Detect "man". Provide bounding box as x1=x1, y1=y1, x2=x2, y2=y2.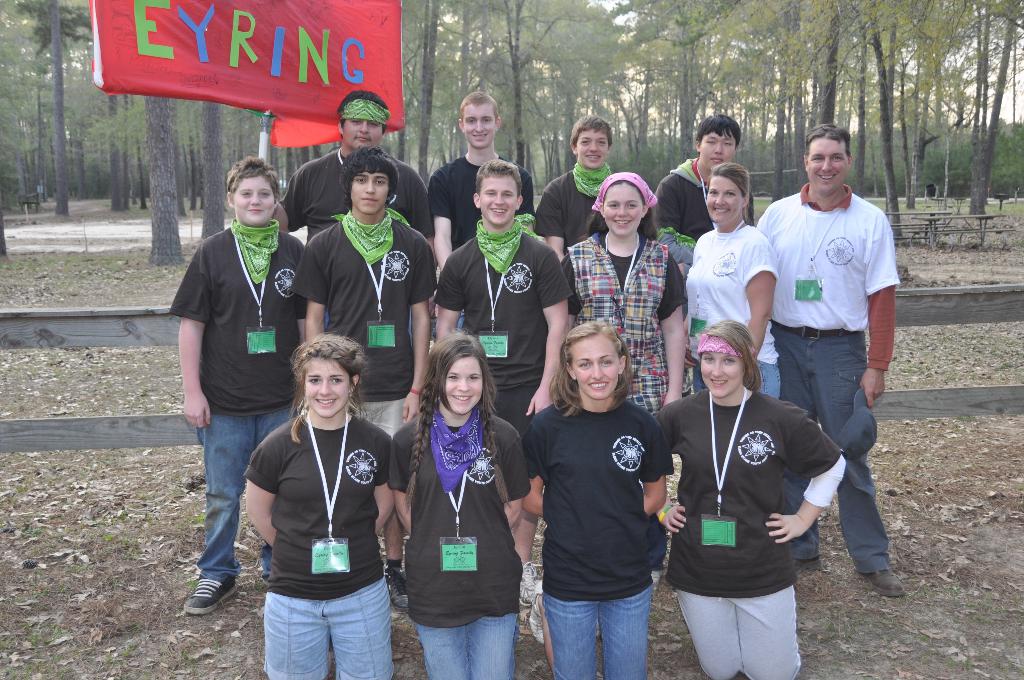
x1=532, y1=115, x2=657, y2=270.
